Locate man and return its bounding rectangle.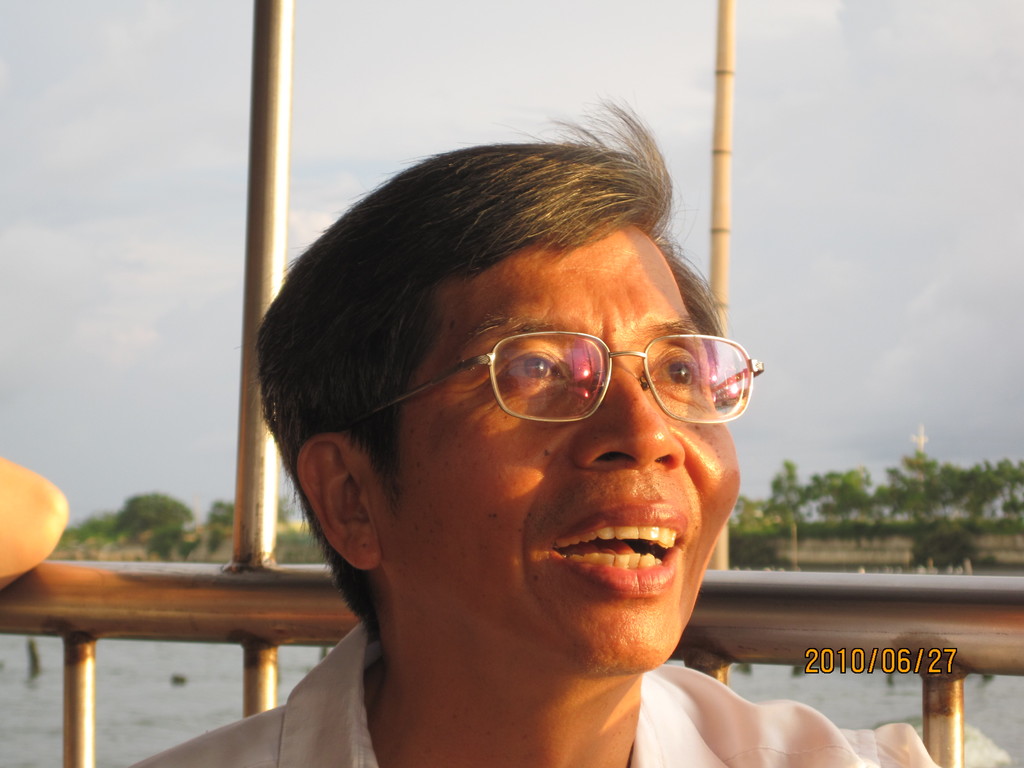
[left=146, top=106, right=900, bottom=767].
